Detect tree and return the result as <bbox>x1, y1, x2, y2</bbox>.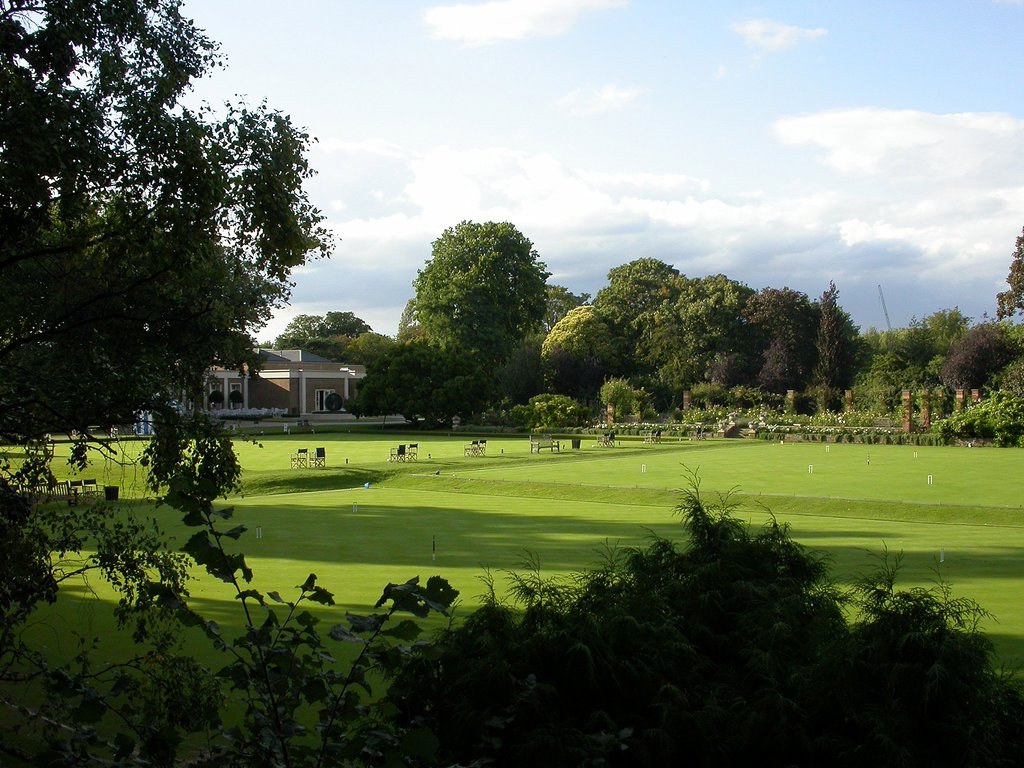
<bbox>392, 200, 560, 412</bbox>.
